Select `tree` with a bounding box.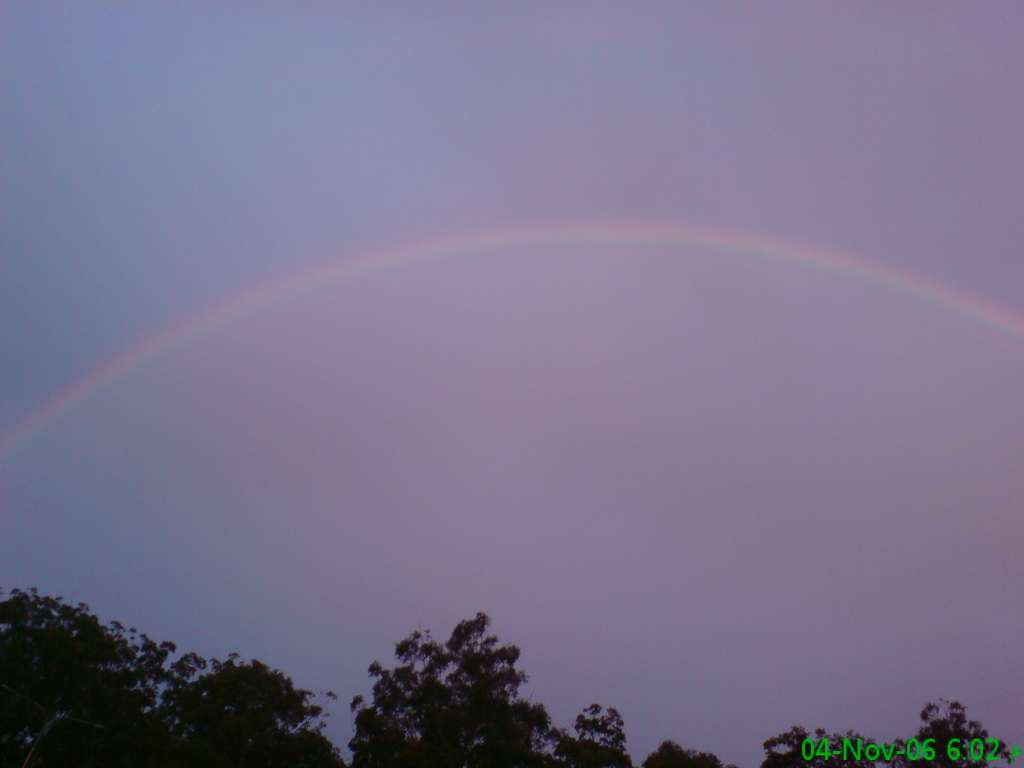
box(346, 616, 634, 767).
